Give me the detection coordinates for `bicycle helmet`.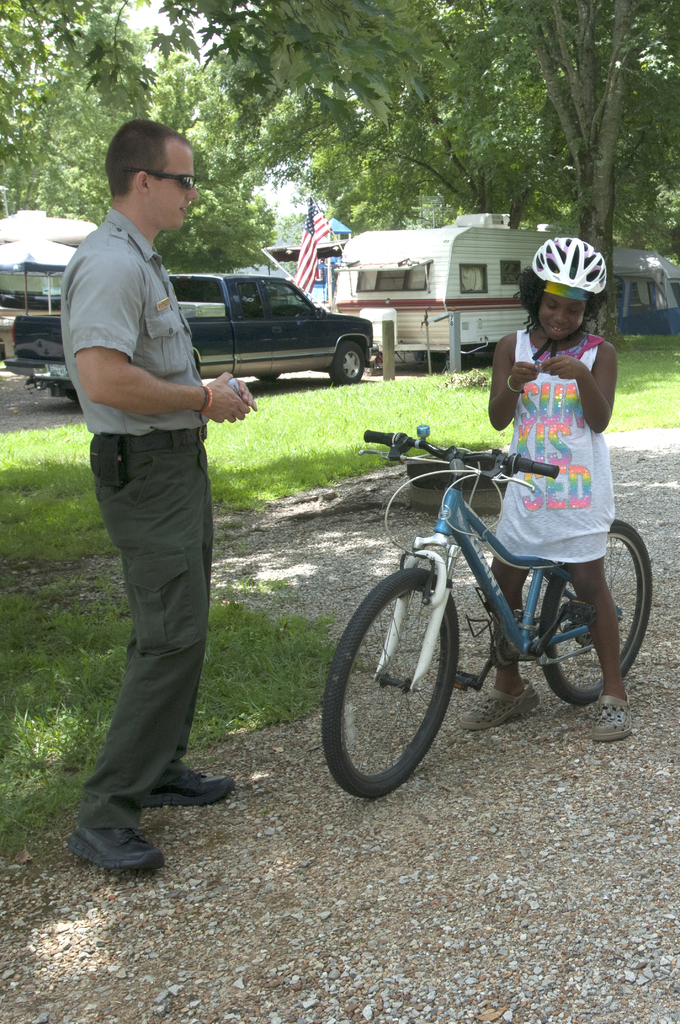
x1=531, y1=230, x2=610, y2=297.
